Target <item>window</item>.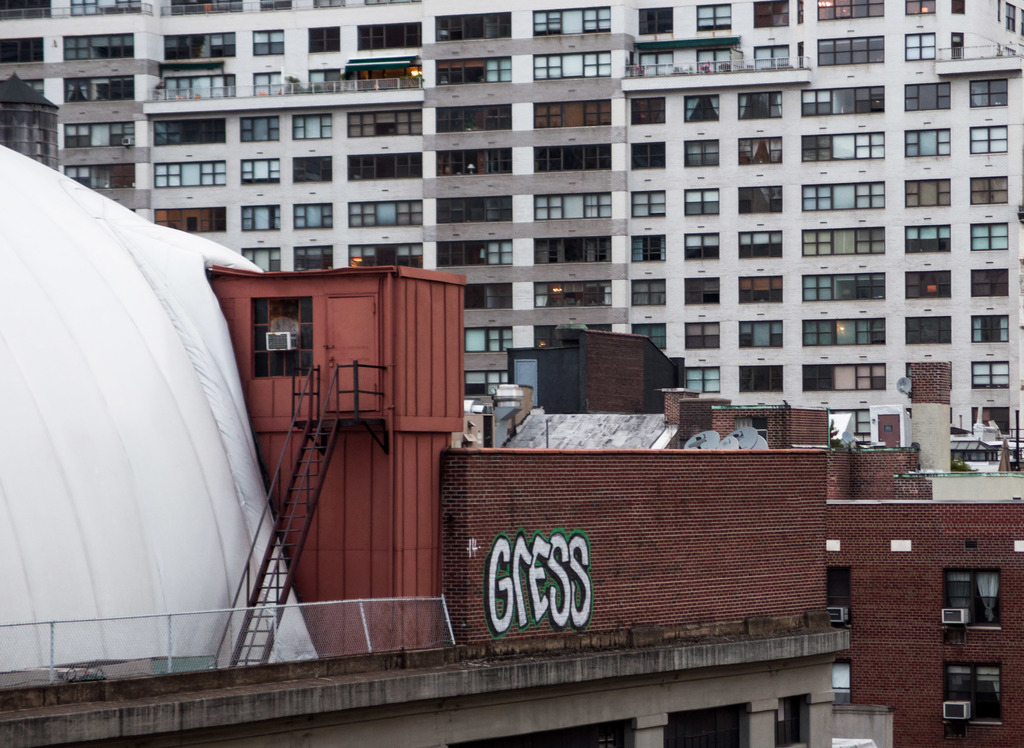
Target region: {"x1": 675, "y1": 323, "x2": 721, "y2": 353}.
